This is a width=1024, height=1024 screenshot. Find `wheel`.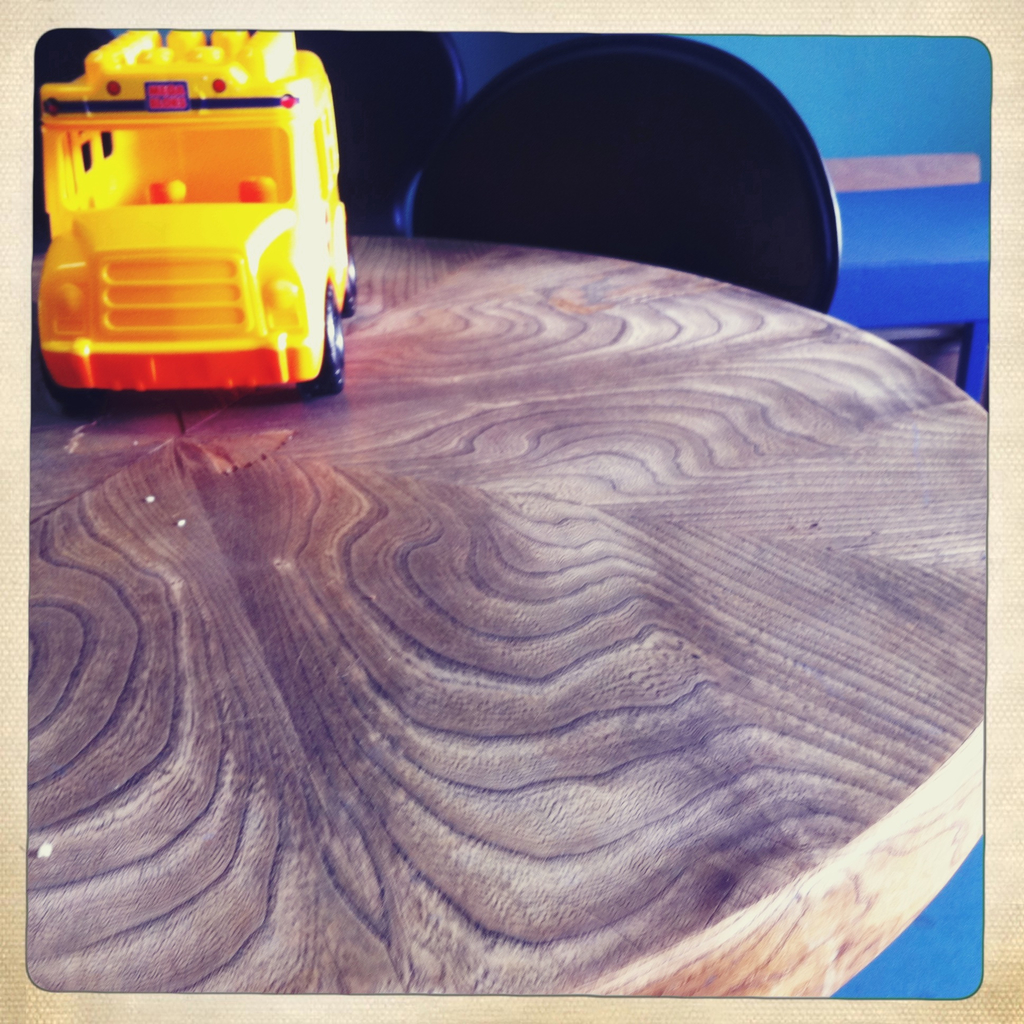
Bounding box: pyautogui.locateOnScreen(294, 293, 348, 399).
